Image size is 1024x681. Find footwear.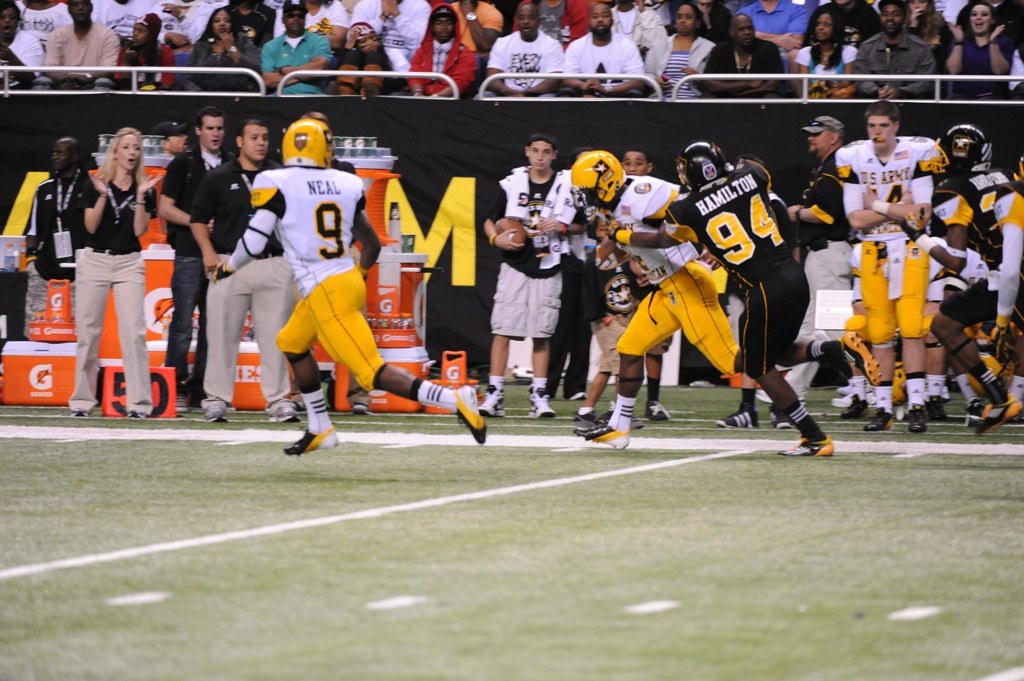
974,392,1019,435.
